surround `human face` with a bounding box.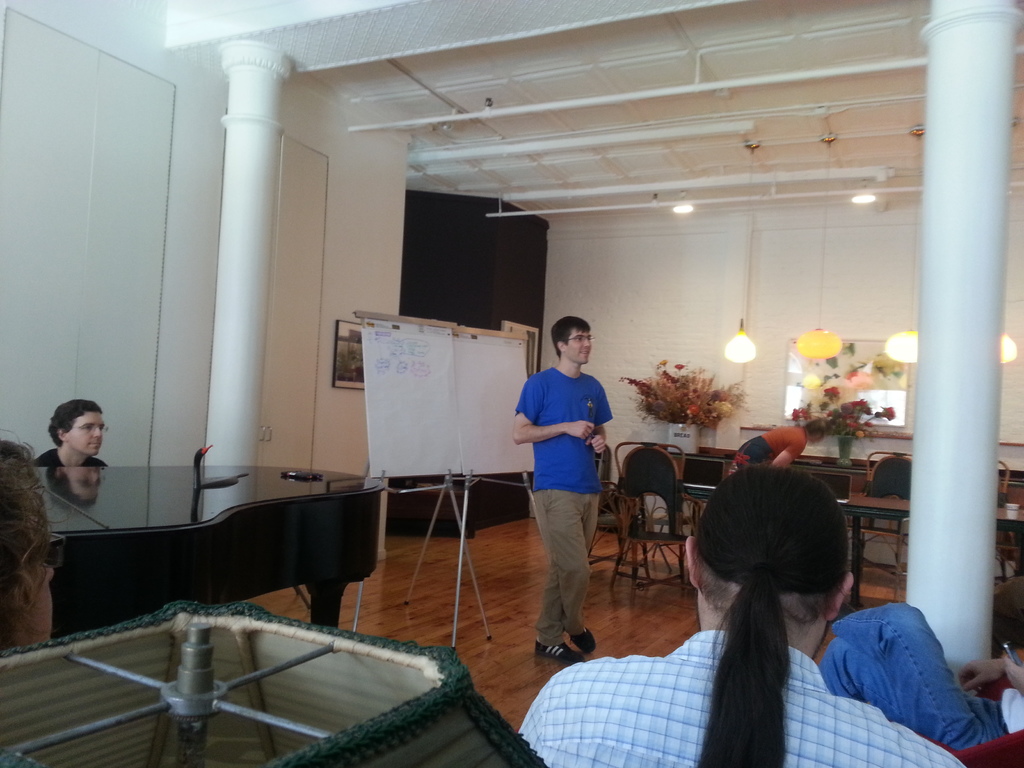
[x1=17, y1=549, x2=59, y2=645].
